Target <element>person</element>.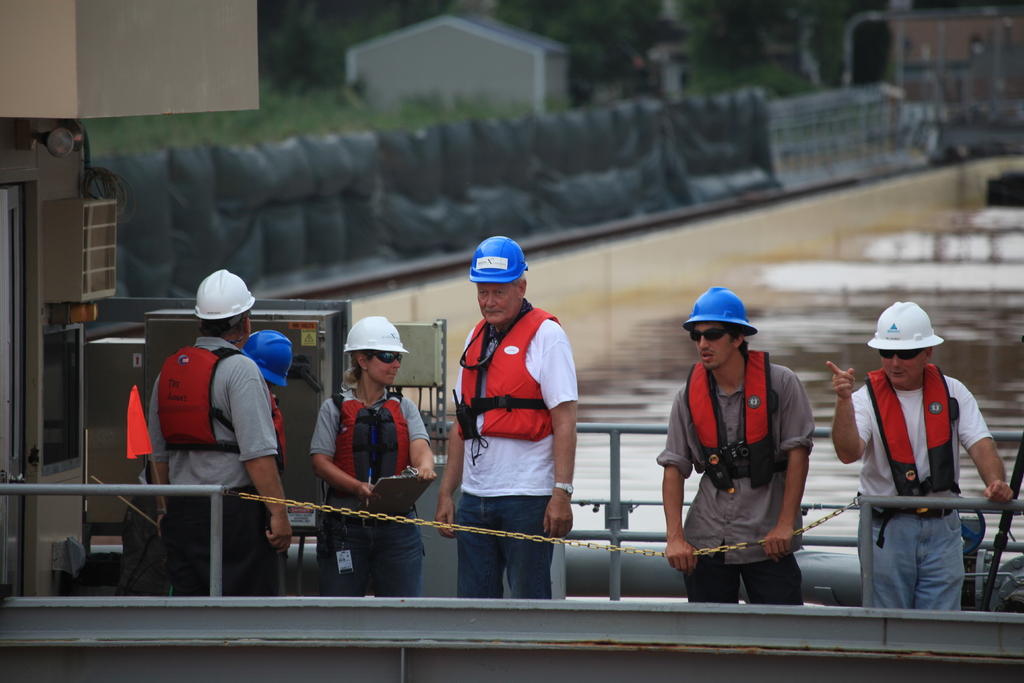
Target region: {"x1": 438, "y1": 276, "x2": 570, "y2": 595}.
